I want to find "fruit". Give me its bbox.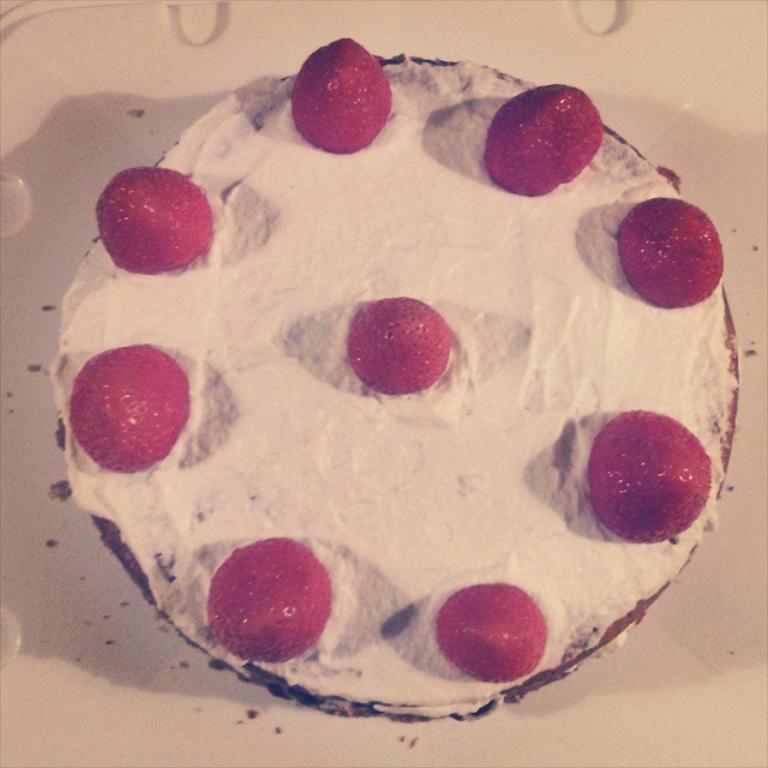
<box>70,346,192,473</box>.
